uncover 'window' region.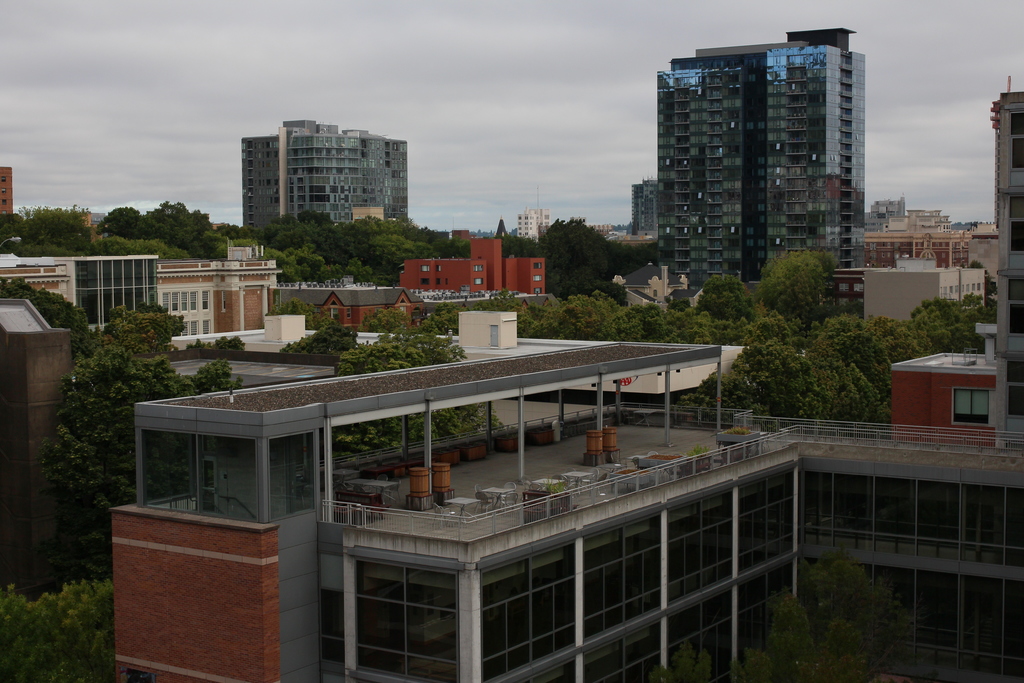
Uncovered: pyautogui.locateOnScreen(346, 307, 353, 320).
